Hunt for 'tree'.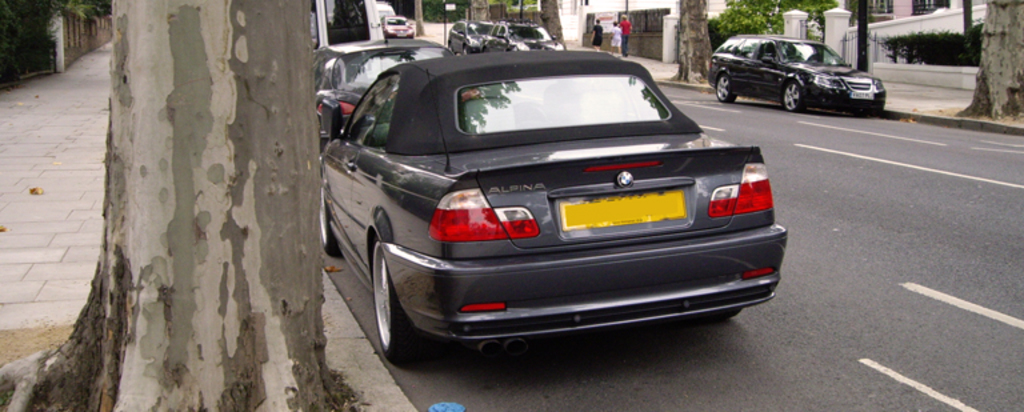
Hunted down at x1=944, y1=4, x2=1020, y2=121.
